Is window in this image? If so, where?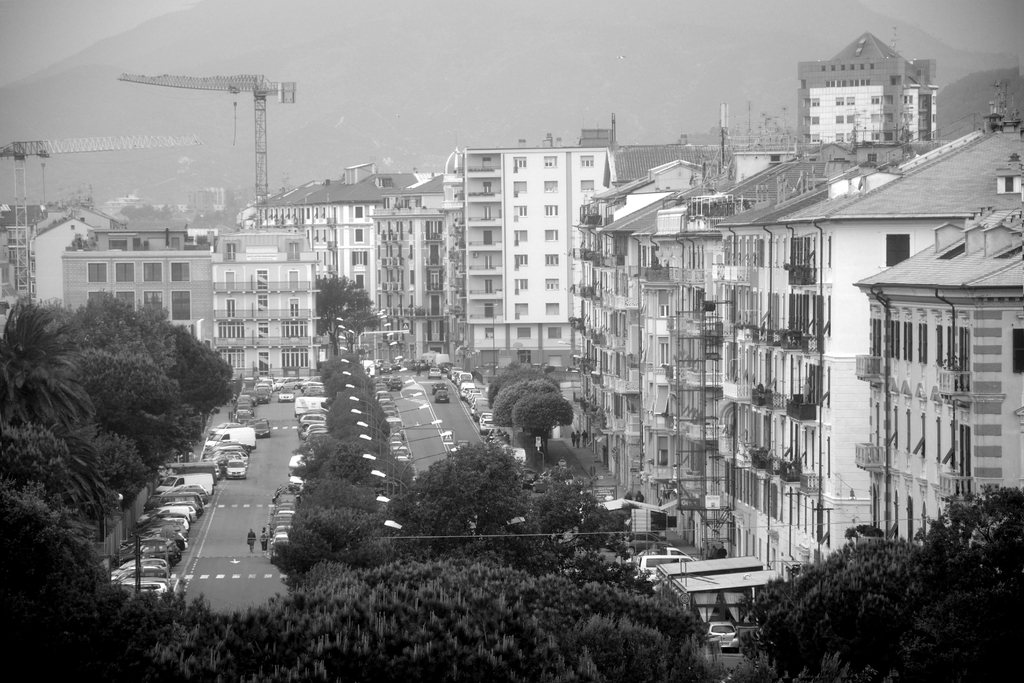
Yes, at 423:247:444:277.
